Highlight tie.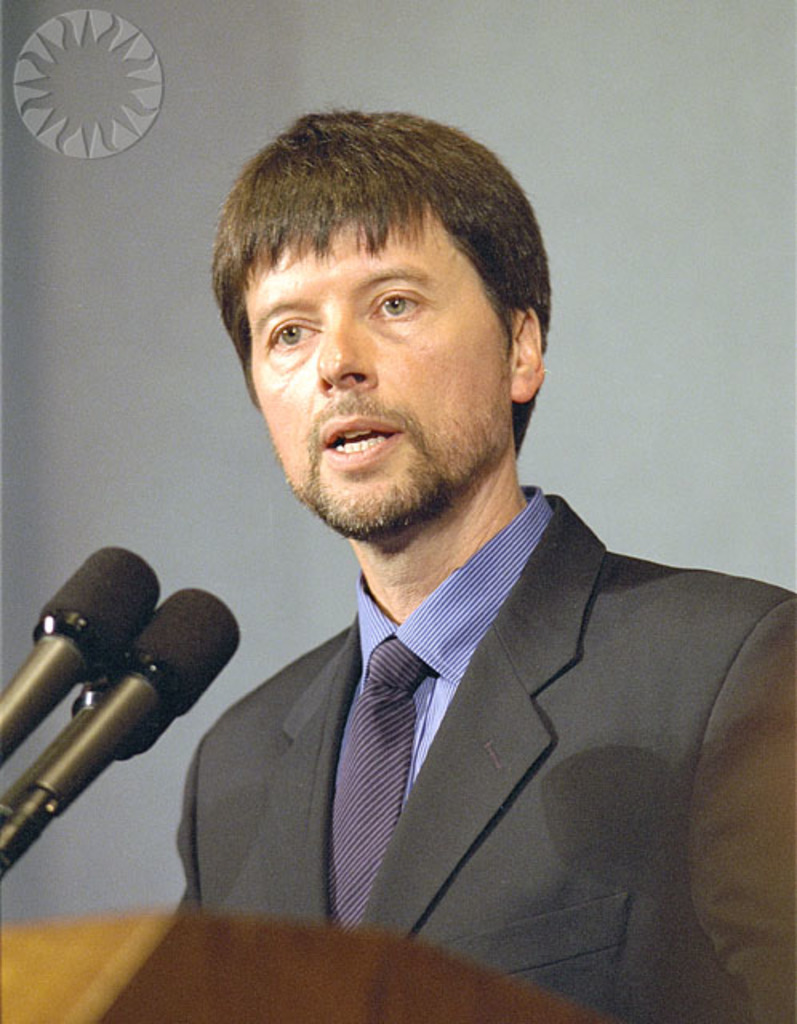
Highlighted region: select_region(336, 638, 439, 933).
